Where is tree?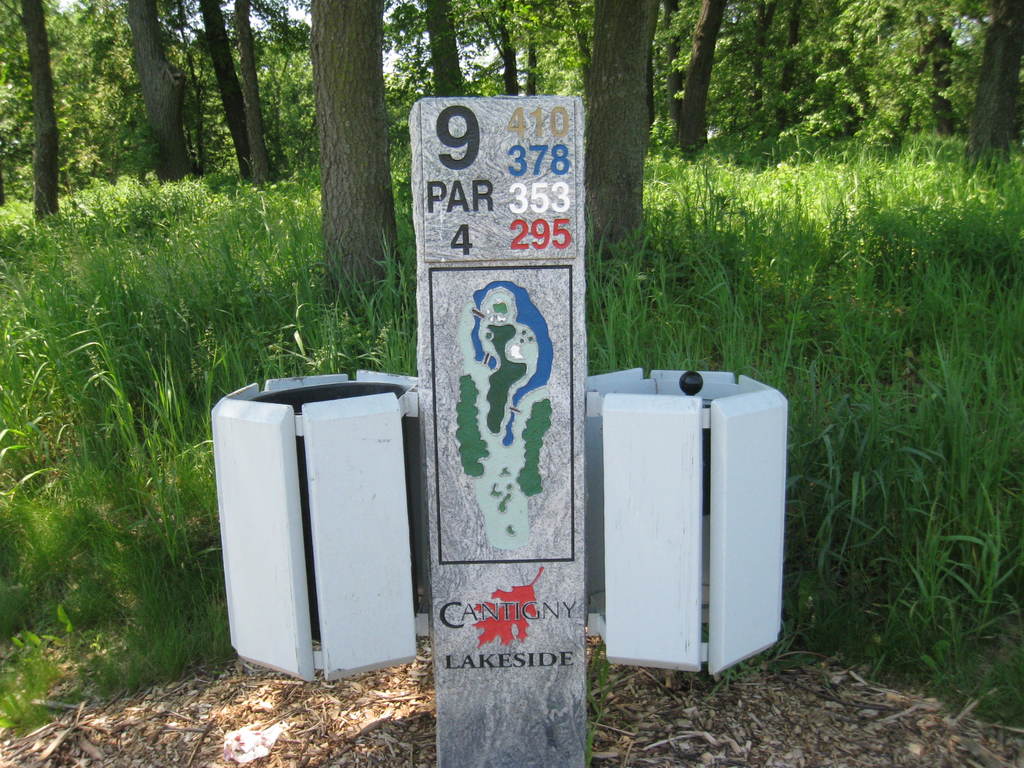
<region>396, 0, 479, 99</region>.
